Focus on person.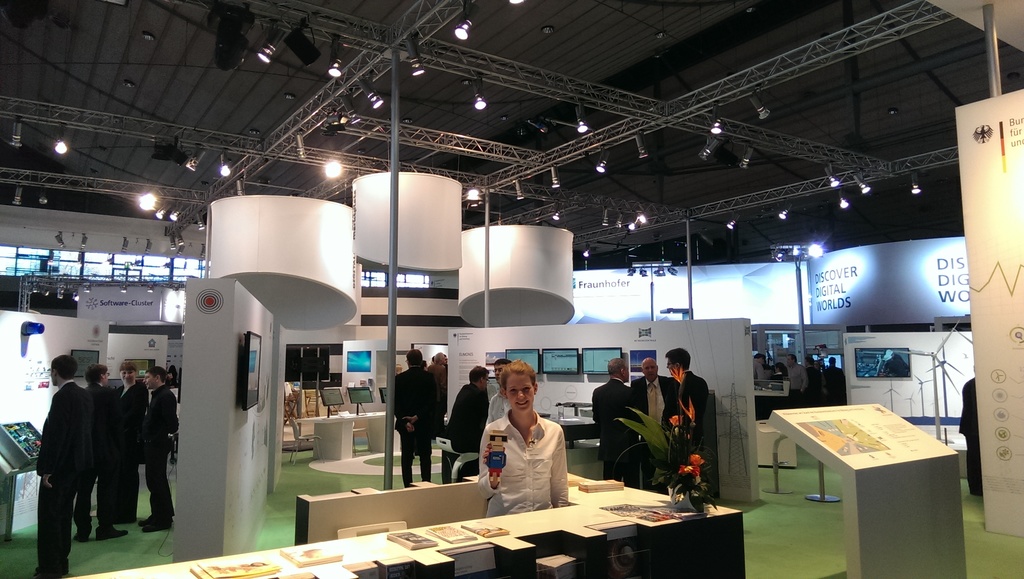
Focused at pyautogui.locateOnScreen(429, 354, 445, 434).
